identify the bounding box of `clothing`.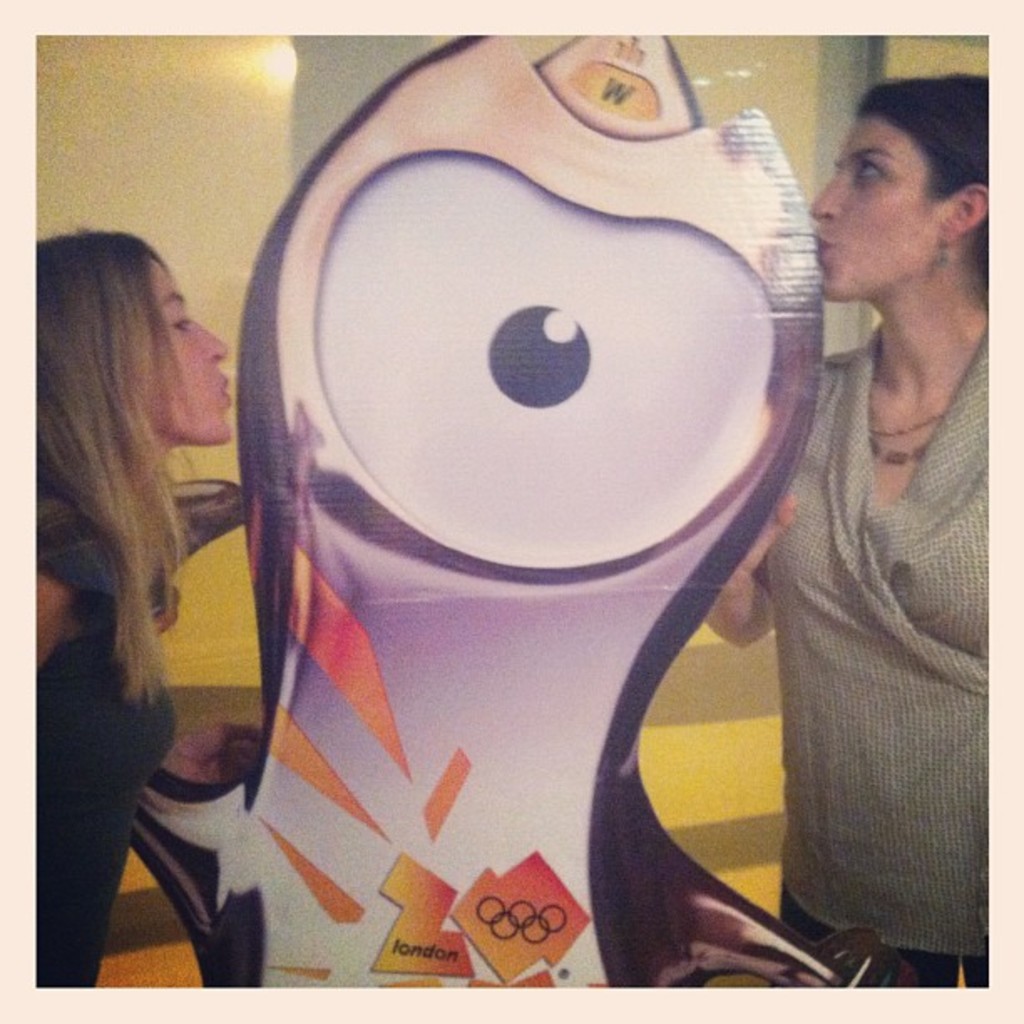
35 514 159 1006.
